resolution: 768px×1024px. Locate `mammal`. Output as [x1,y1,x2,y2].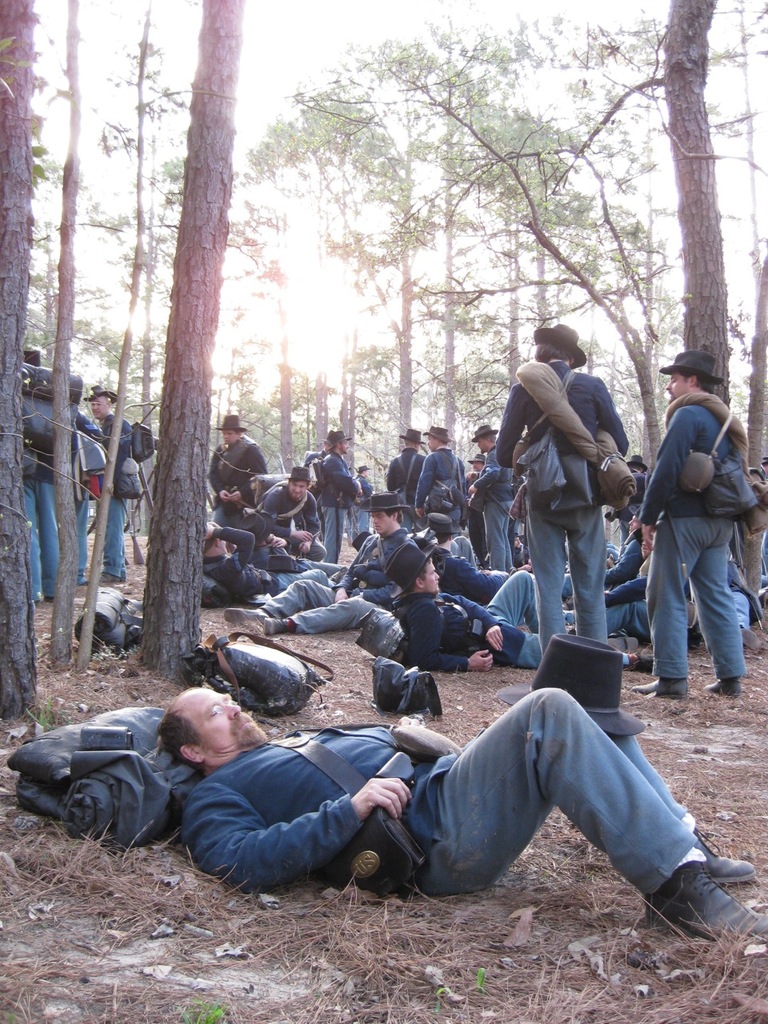
[22,444,58,604].
